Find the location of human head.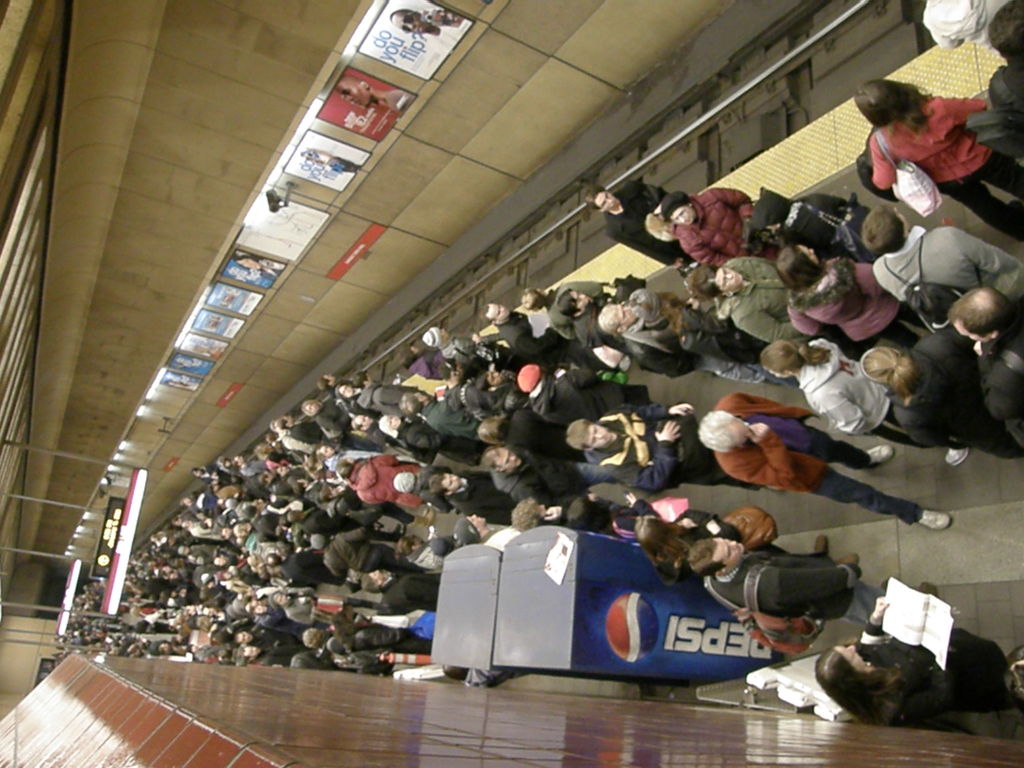
Location: {"x1": 951, "y1": 286, "x2": 1013, "y2": 346}.
